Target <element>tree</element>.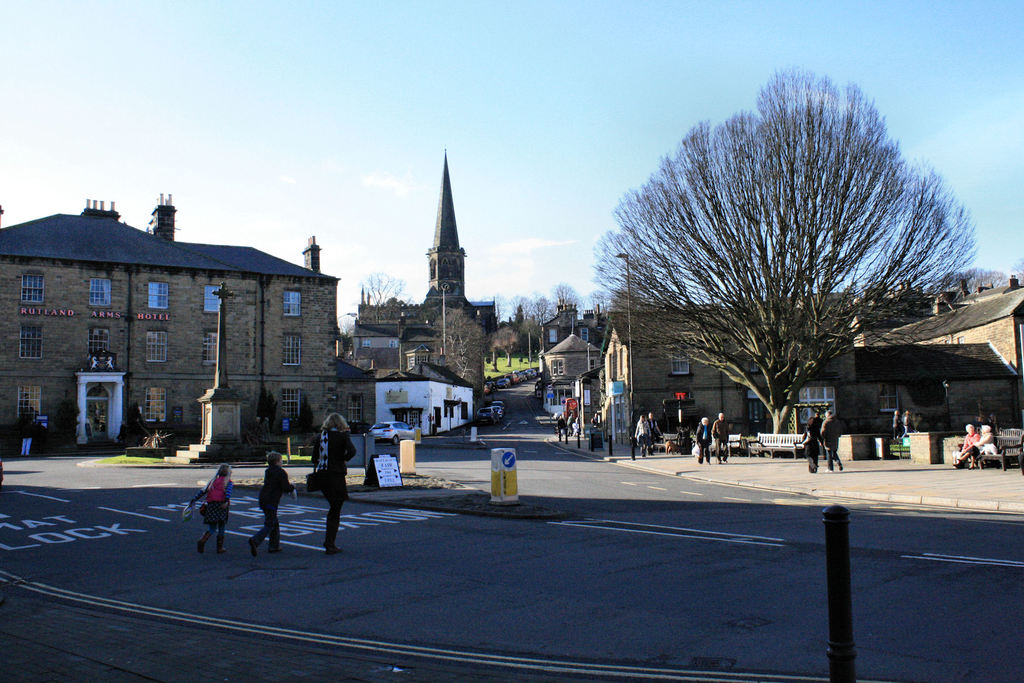
Target region: (609, 57, 977, 459).
